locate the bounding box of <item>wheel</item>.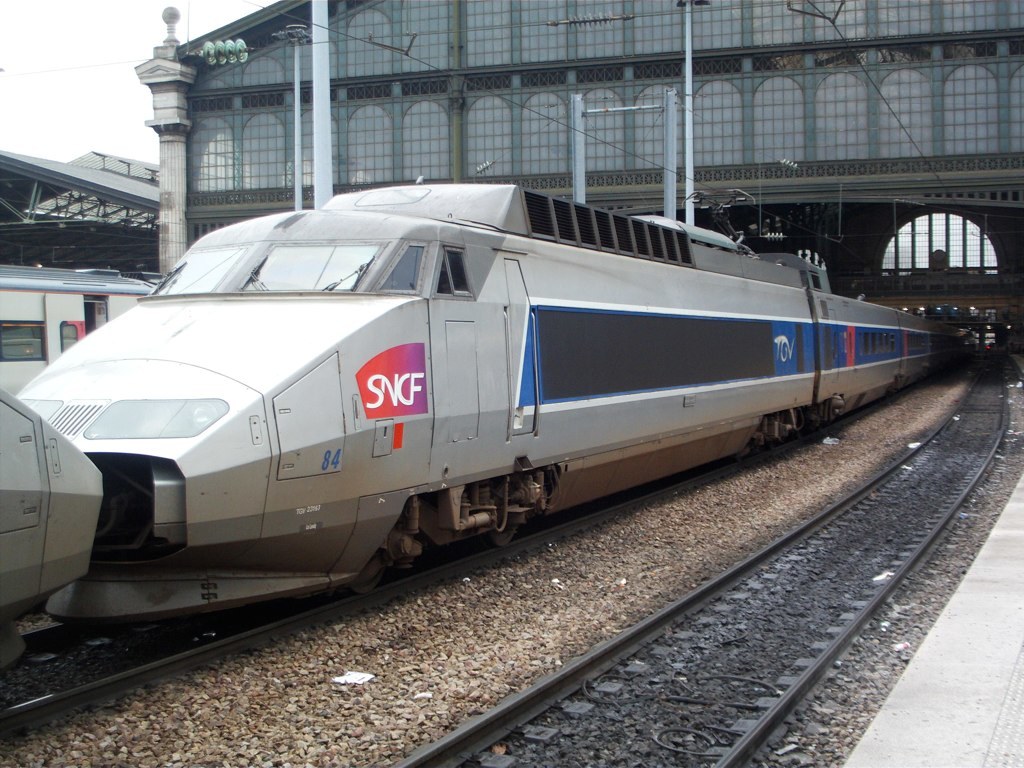
Bounding box: {"left": 493, "top": 529, "right": 518, "bottom": 547}.
